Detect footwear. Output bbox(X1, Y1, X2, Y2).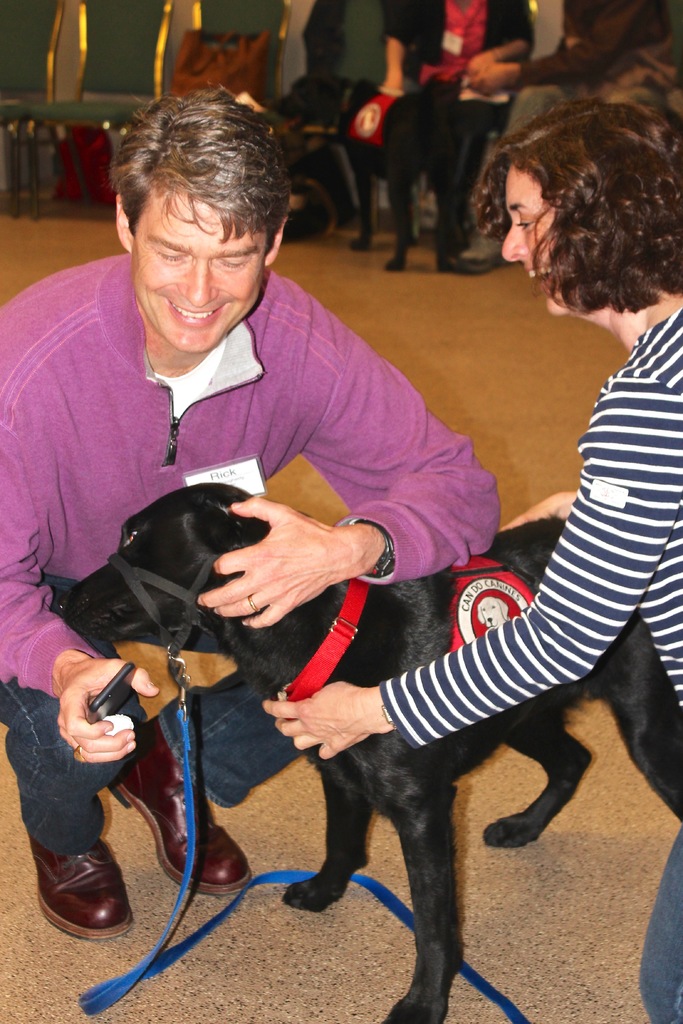
bbox(383, 252, 404, 273).
